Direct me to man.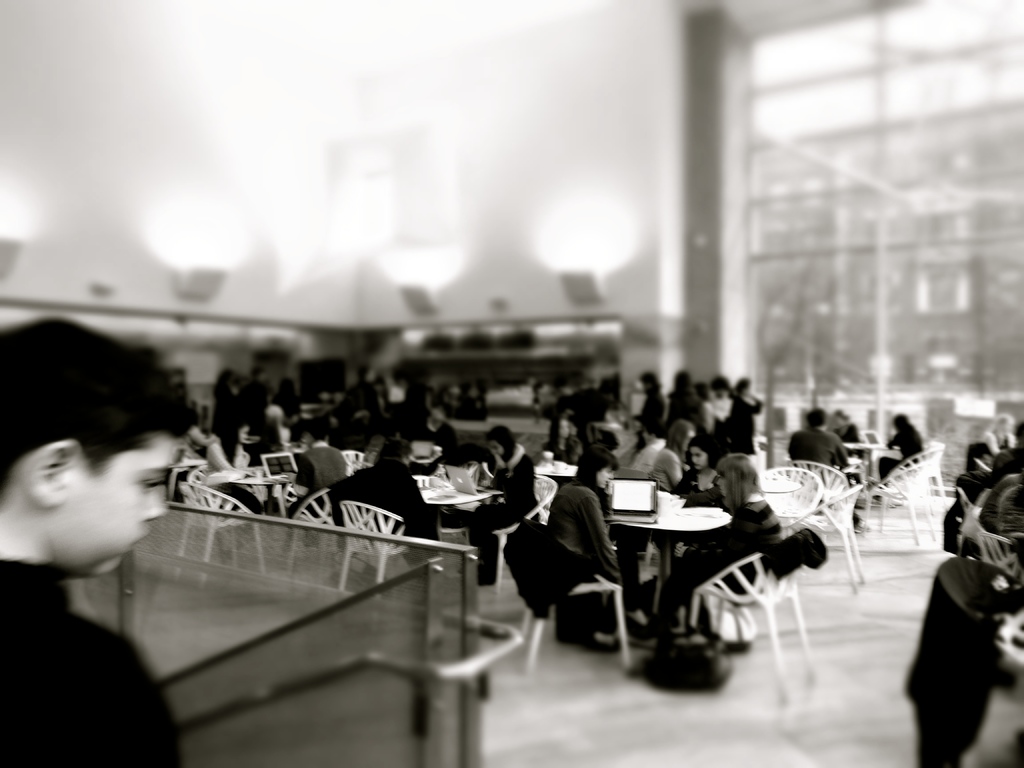
Direction: l=790, t=404, r=852, b=476.
